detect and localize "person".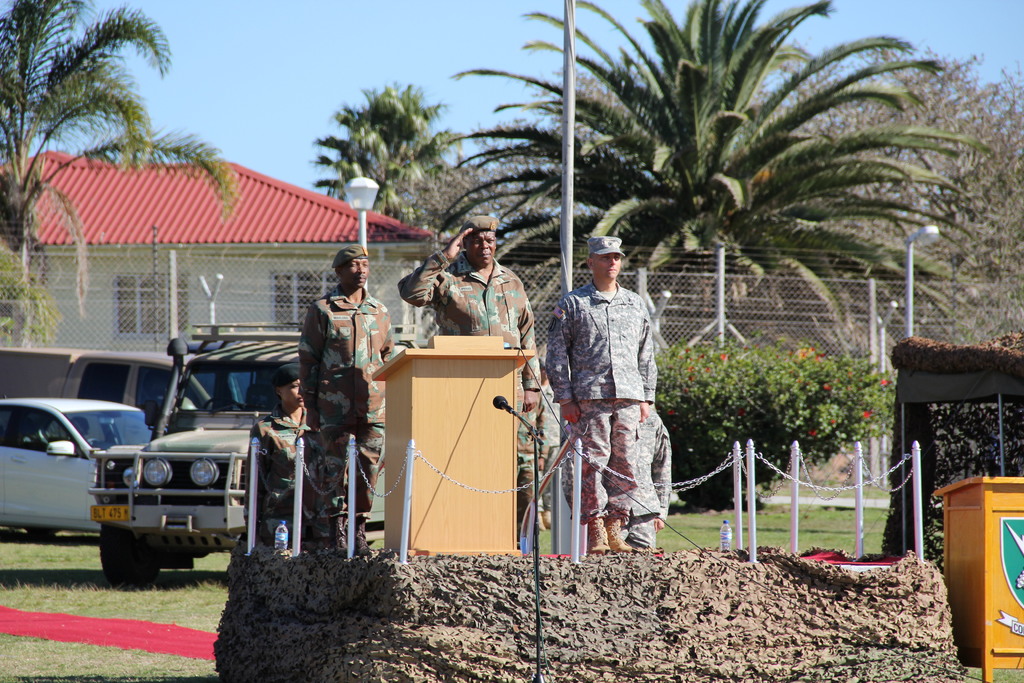
Localized at x1=627 y1=397 x2=676 y2=550.
